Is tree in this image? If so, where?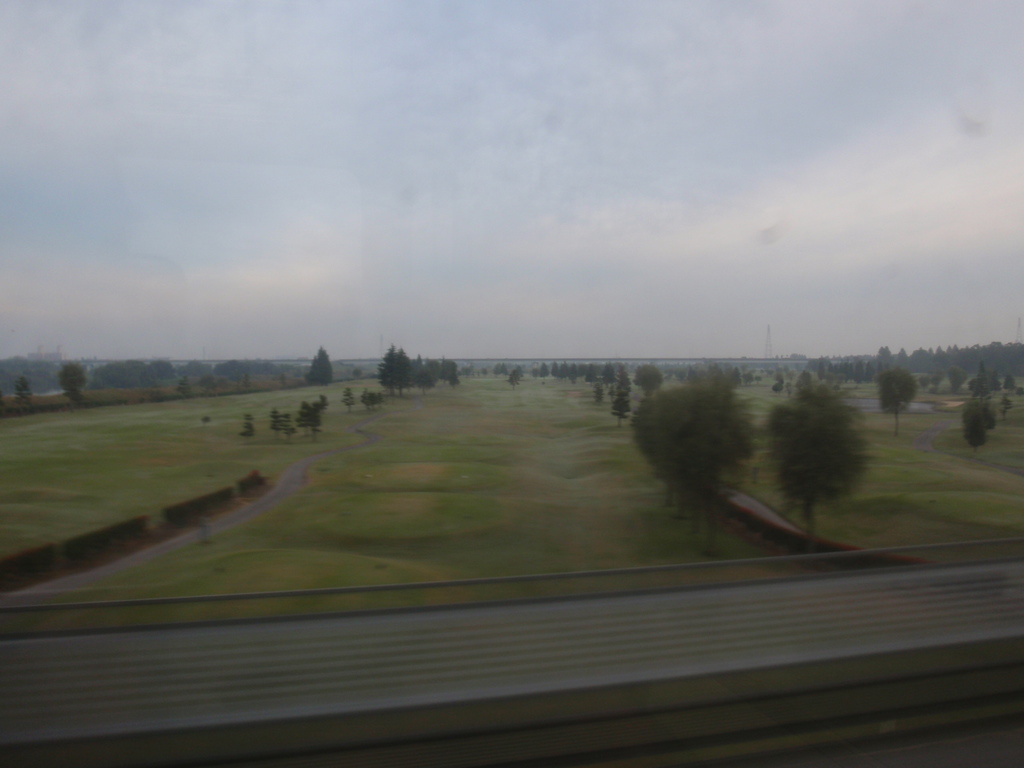
Yes, at {"left": 58, "top": 362, "right": 89, "bottom": 404}.
